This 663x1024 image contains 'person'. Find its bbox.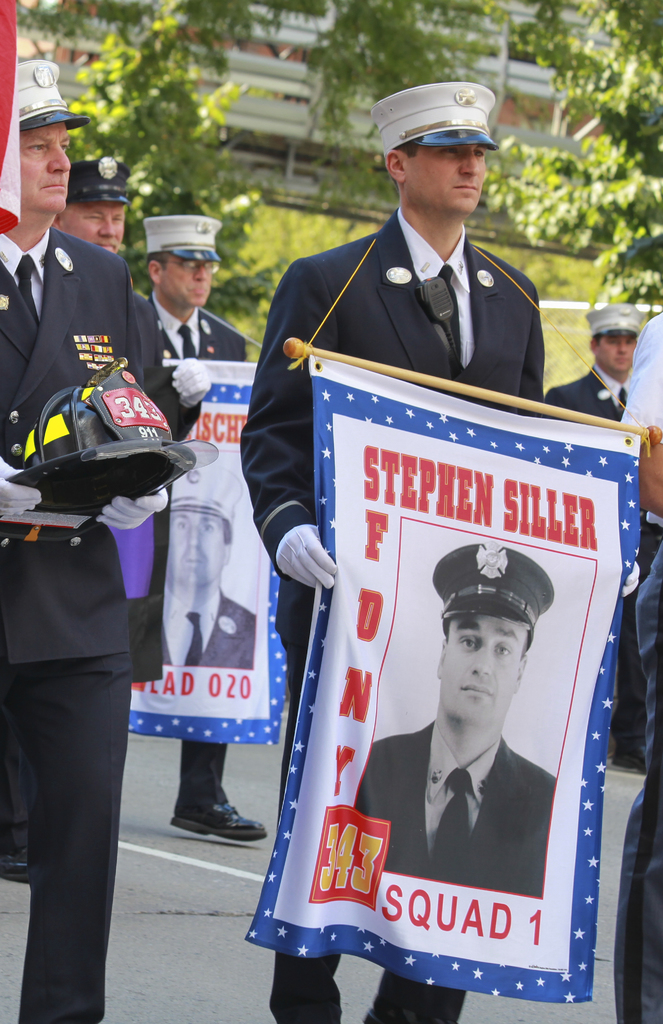
bbox(142, 209, 265, 842).
